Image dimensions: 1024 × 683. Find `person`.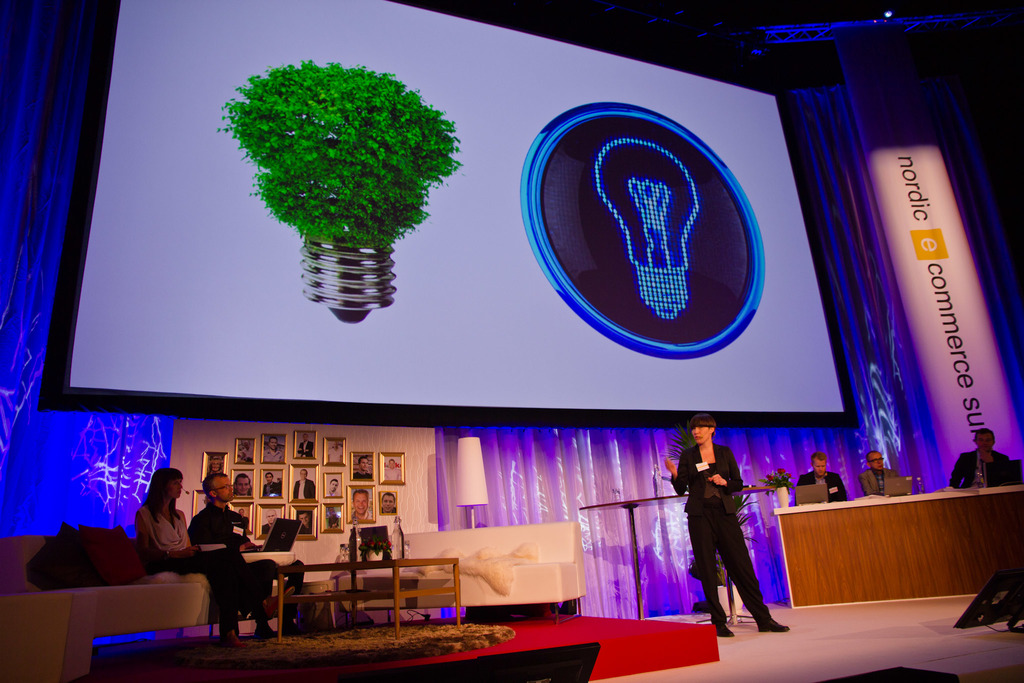
rect(353, 482, 372, 522).
